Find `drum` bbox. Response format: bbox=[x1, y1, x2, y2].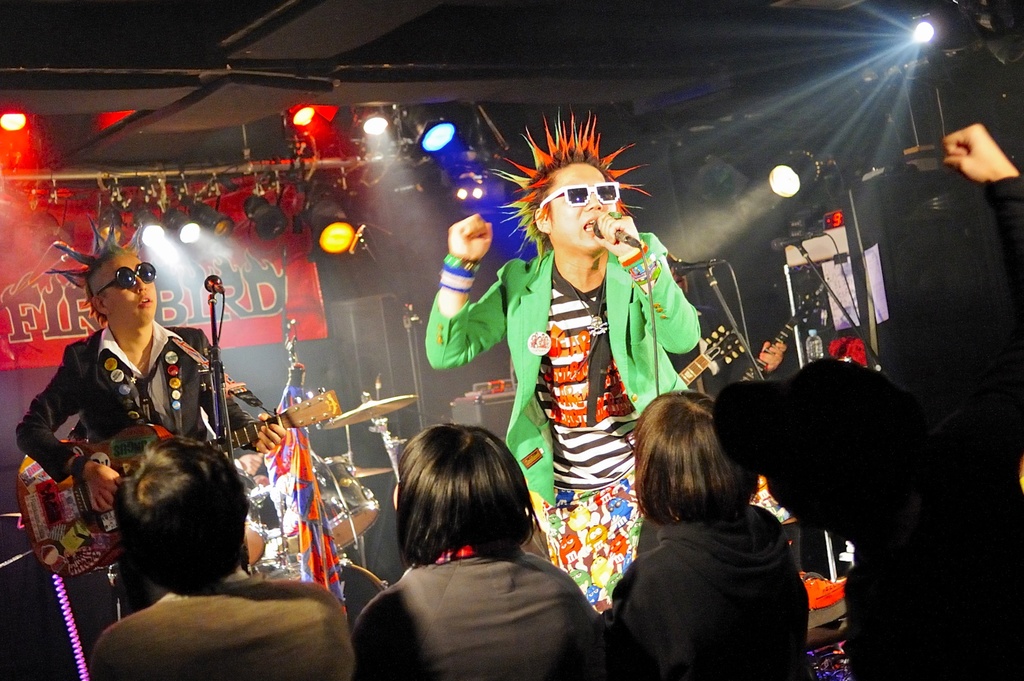
bbox=[312, 456, 378, 554].
